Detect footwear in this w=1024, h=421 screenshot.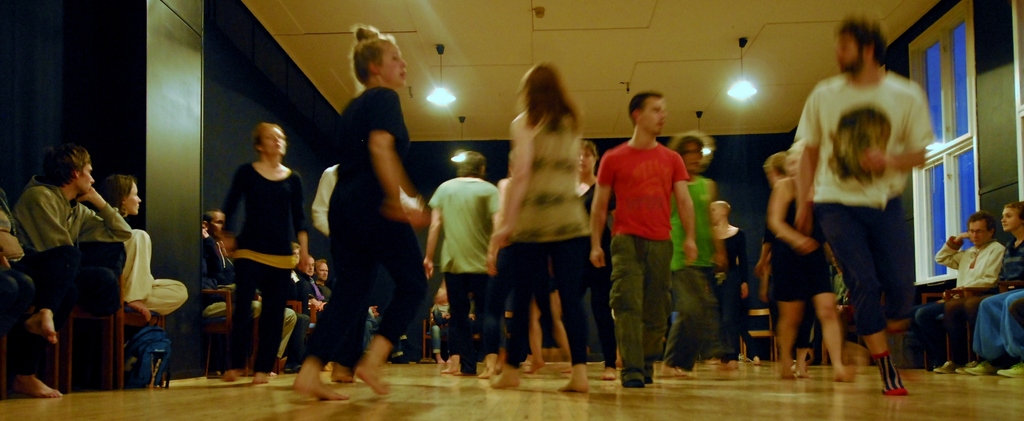
Detection: select_region(999, 361, 1023, 376).
